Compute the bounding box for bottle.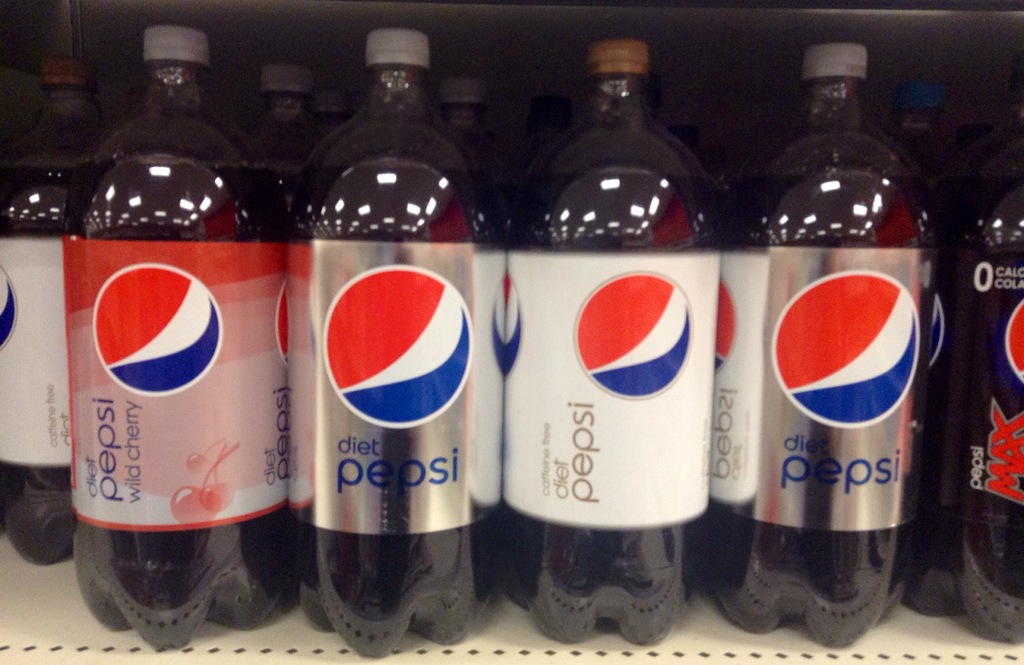
863, 78, 972, 227.
